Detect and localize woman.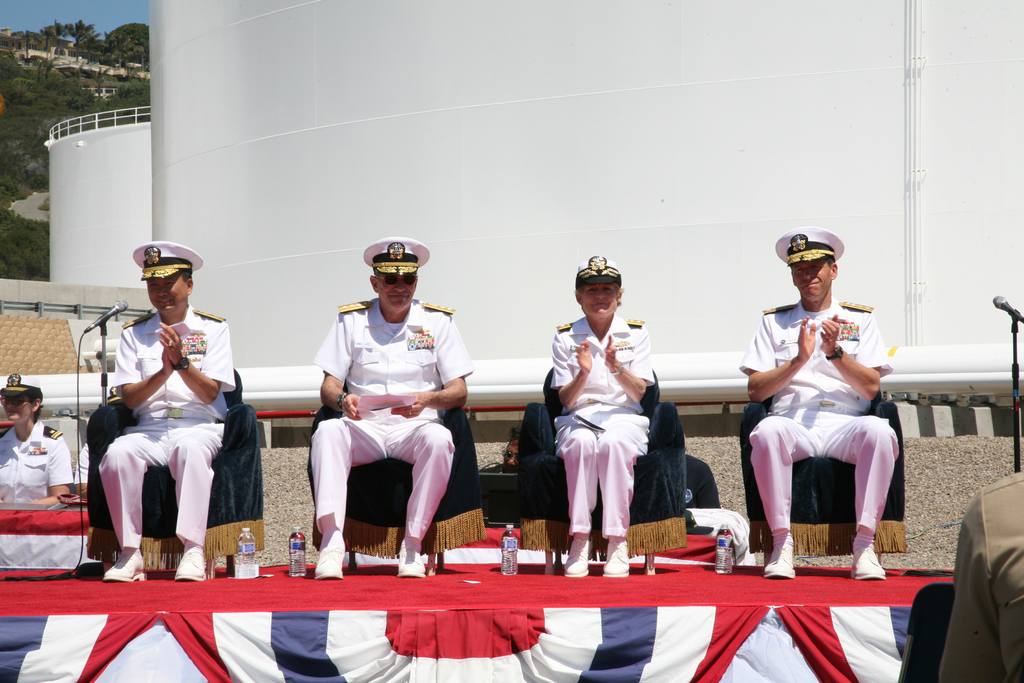
Localized at locate(0, 373, 75, 504).
